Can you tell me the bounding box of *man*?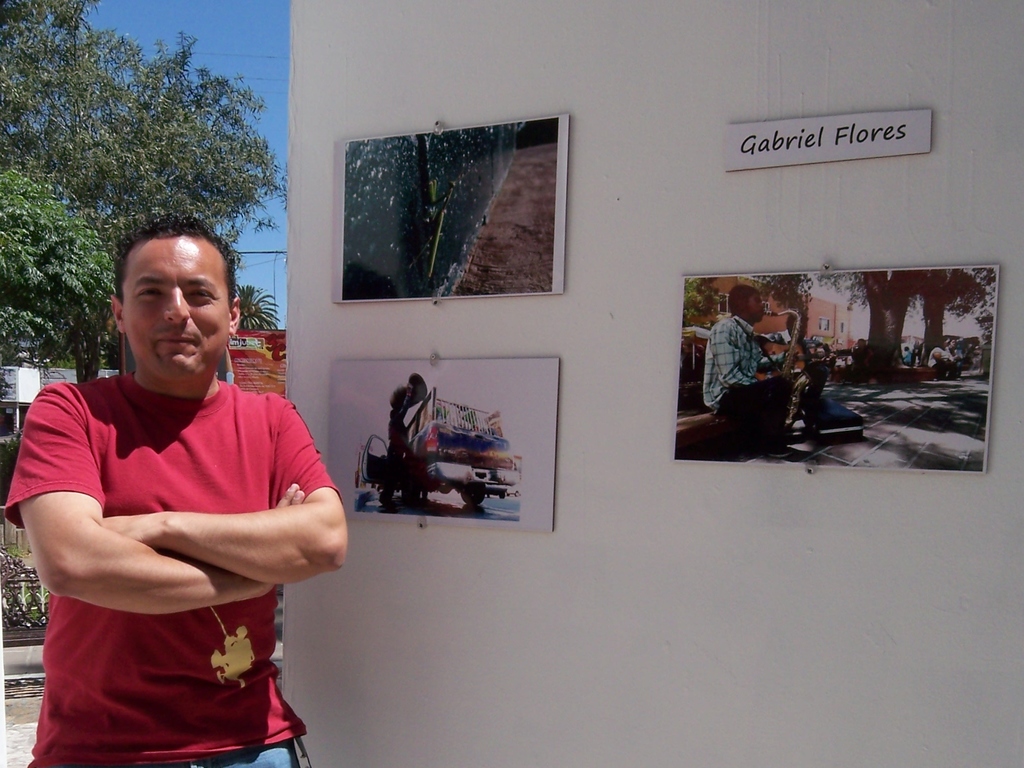
[700, 283, 801, 472].
